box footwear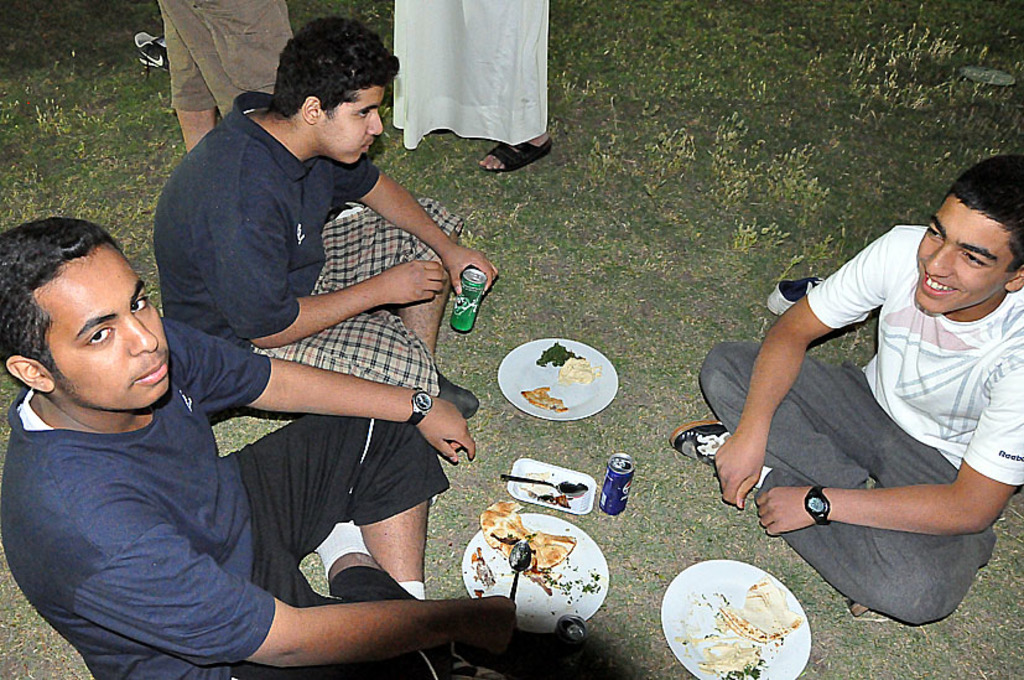
Rect(669, 420, 727, 466)
